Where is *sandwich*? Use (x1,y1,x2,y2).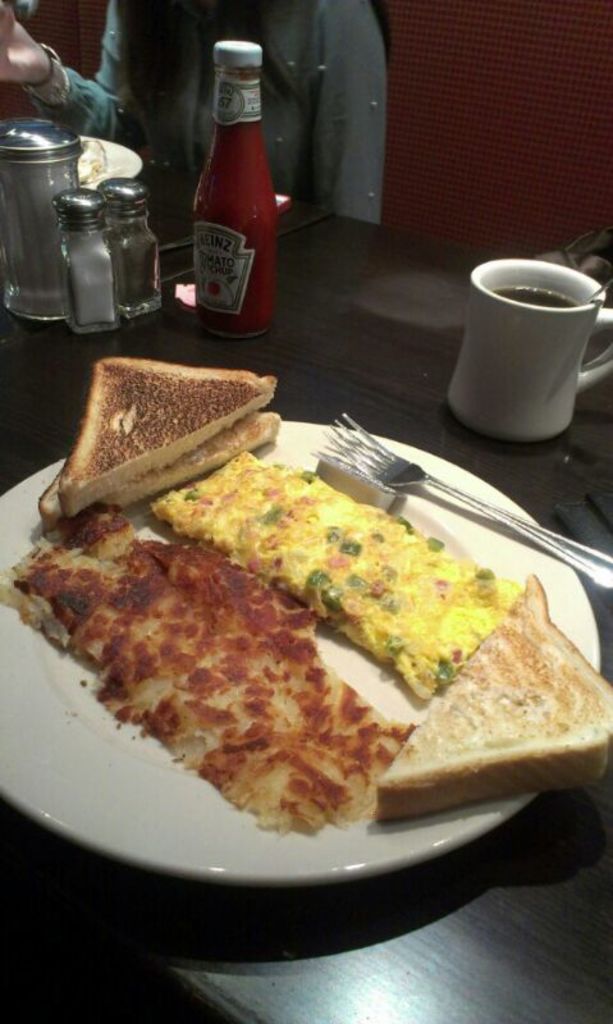
(371,573,612,829).
